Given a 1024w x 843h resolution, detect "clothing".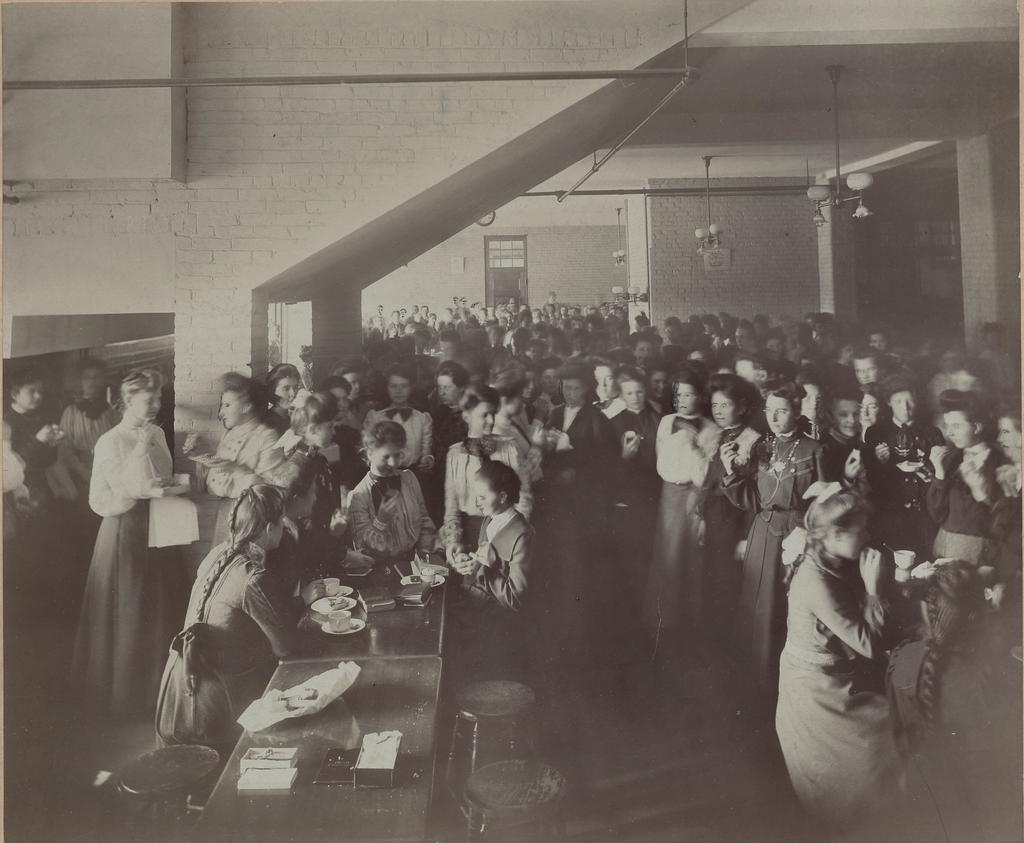
region(75, 402, 180, 714).
